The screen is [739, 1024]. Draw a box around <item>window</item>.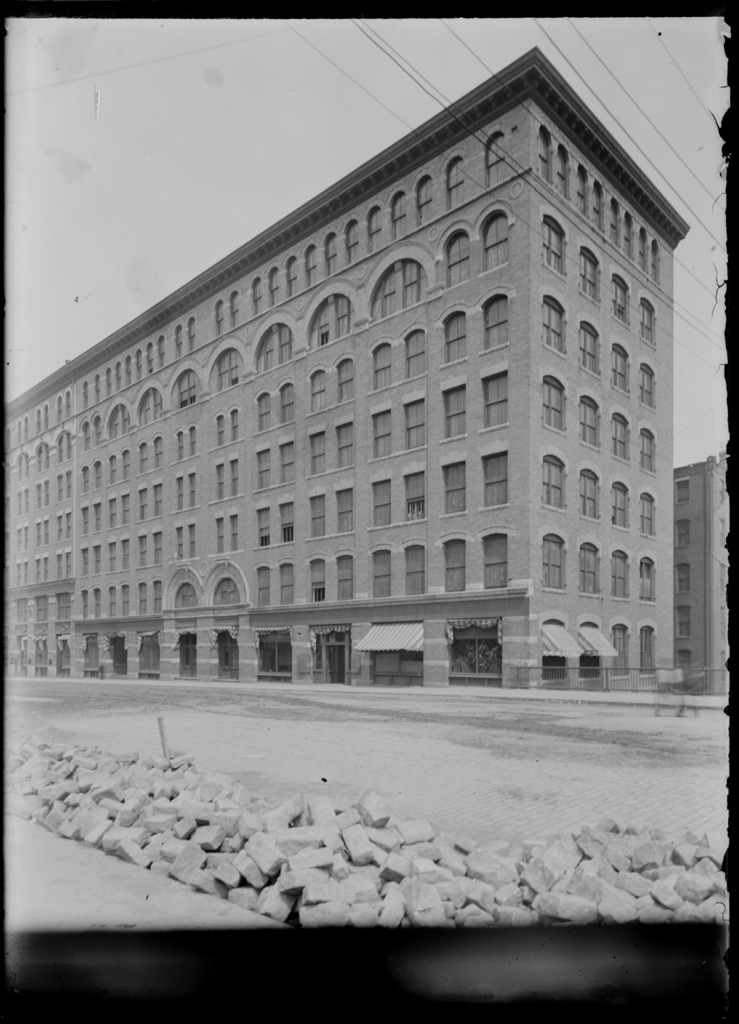
box=[639, 628, 656, 676].
